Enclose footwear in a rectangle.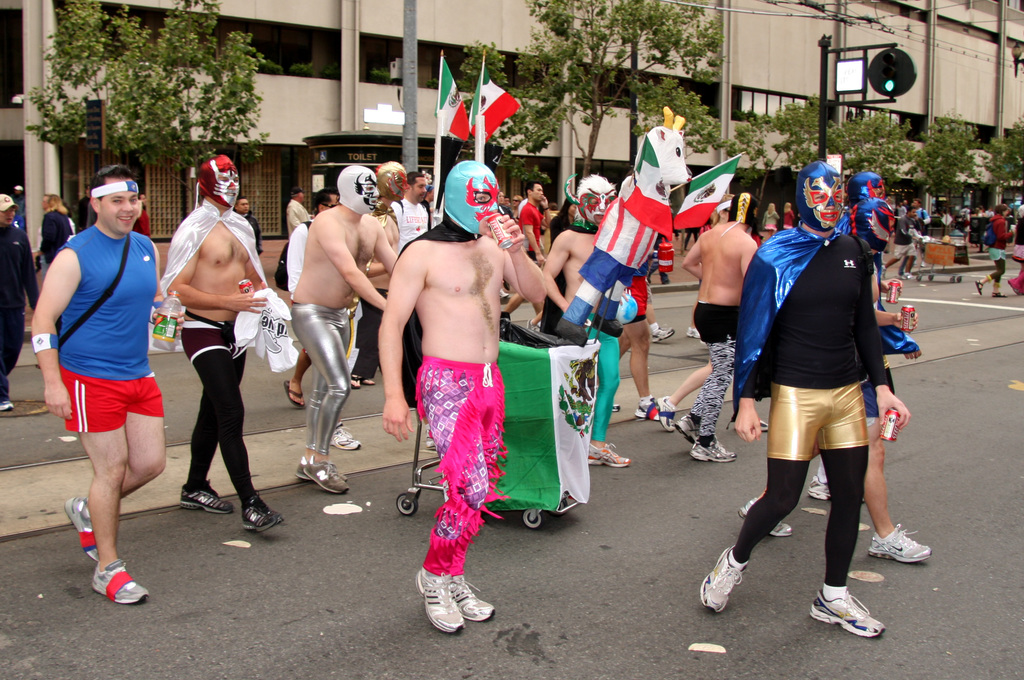
(650,326,673,341).
